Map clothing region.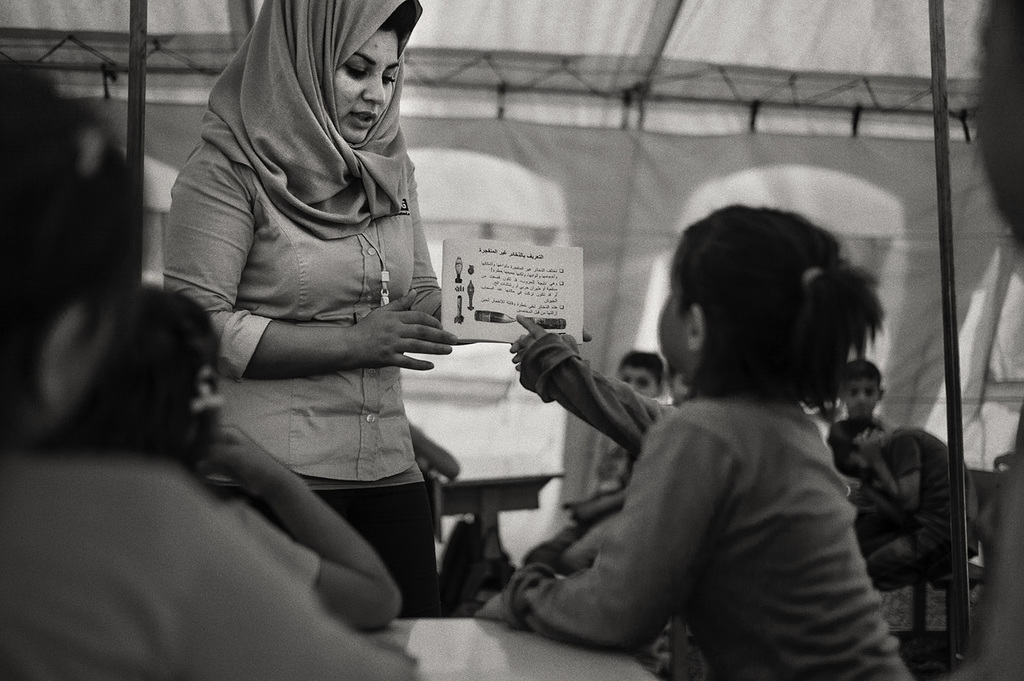
Mapped to select_region(853, 422, 985, 587).
